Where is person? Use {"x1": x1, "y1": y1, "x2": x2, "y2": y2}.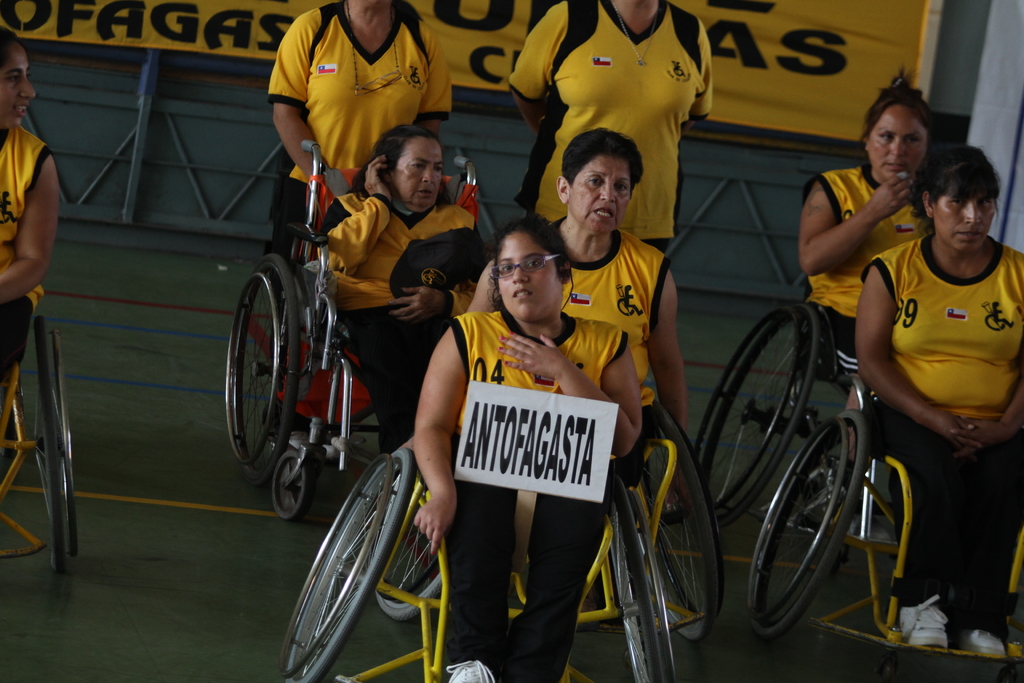
{"x1": 0, "y1": 27, "x2": 60, "y2": 404}.
